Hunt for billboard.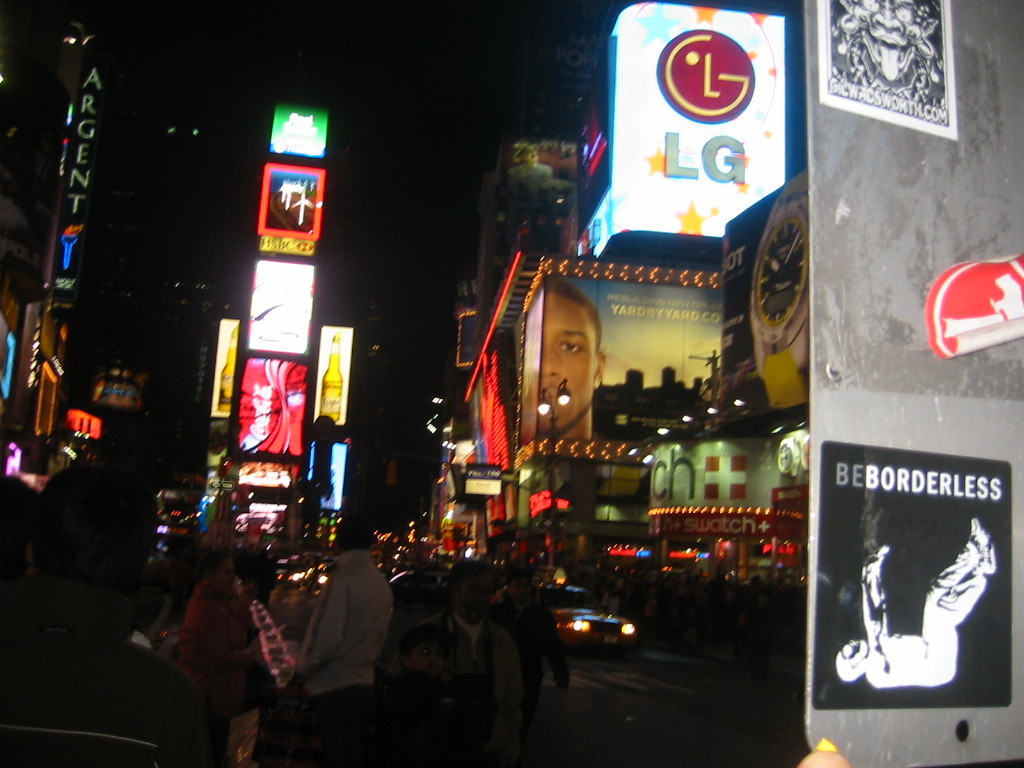
Hunted down at 301 435 346 517.
